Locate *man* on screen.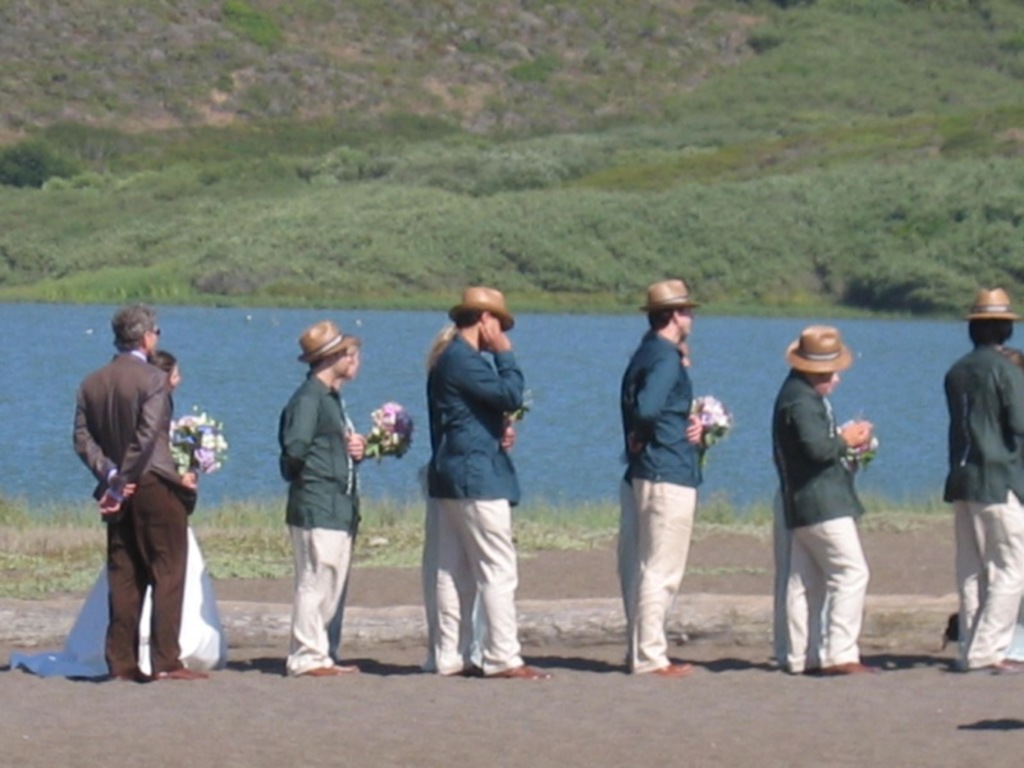
On screen at (left=63, top=311, right=206, bottom=689).
